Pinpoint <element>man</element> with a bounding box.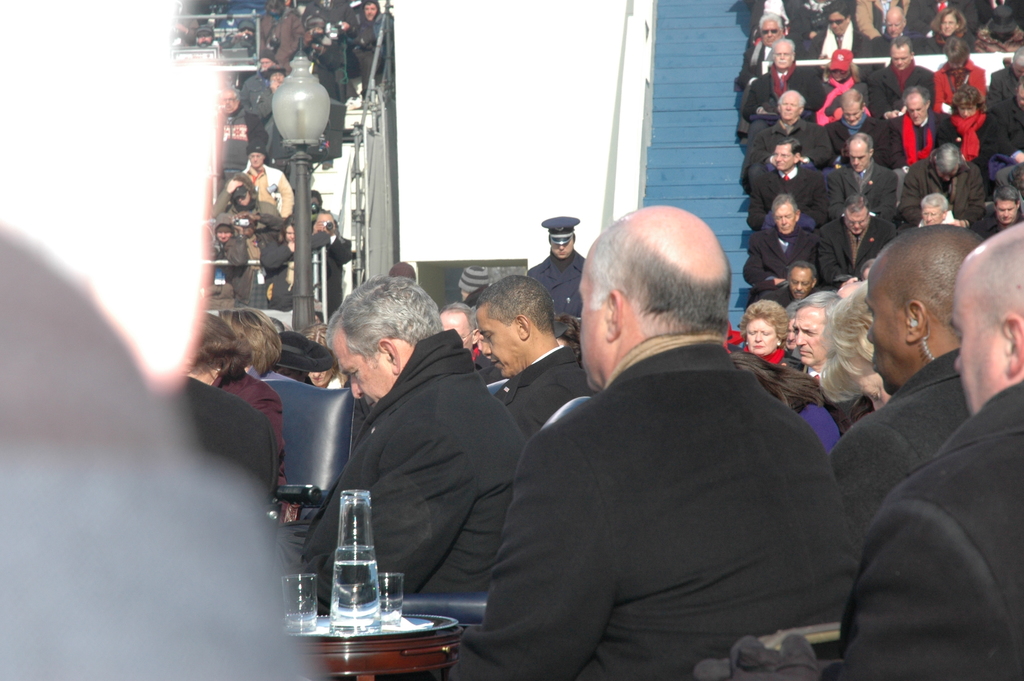
[x1=980, y1=90, x2=1023, y2=170].
